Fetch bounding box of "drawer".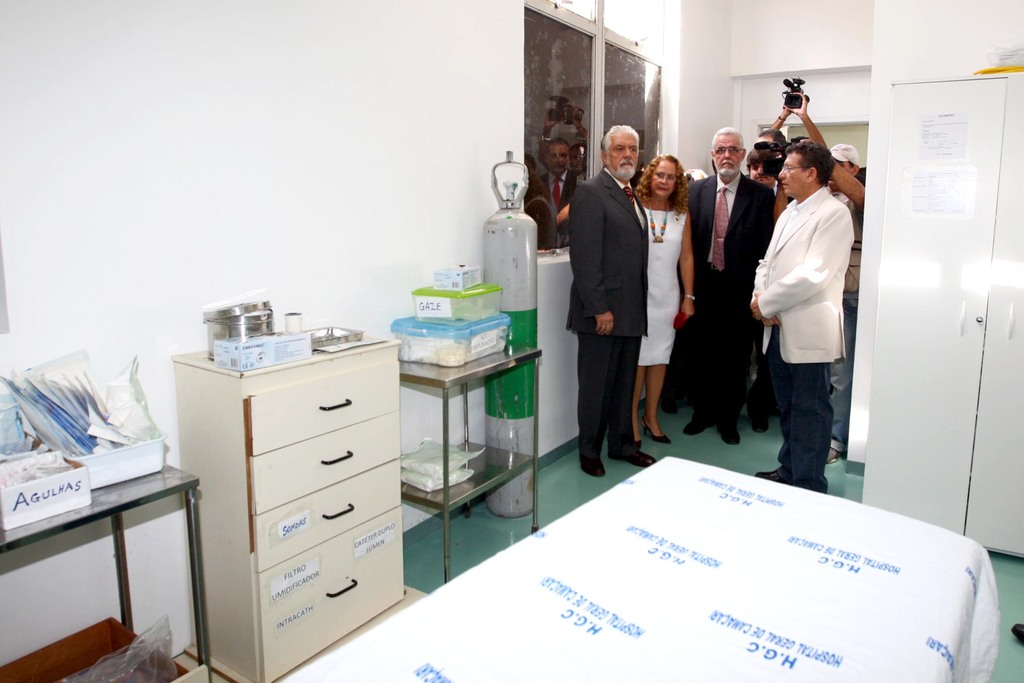
Bbox: bbox(246, 363, 399, 451).
